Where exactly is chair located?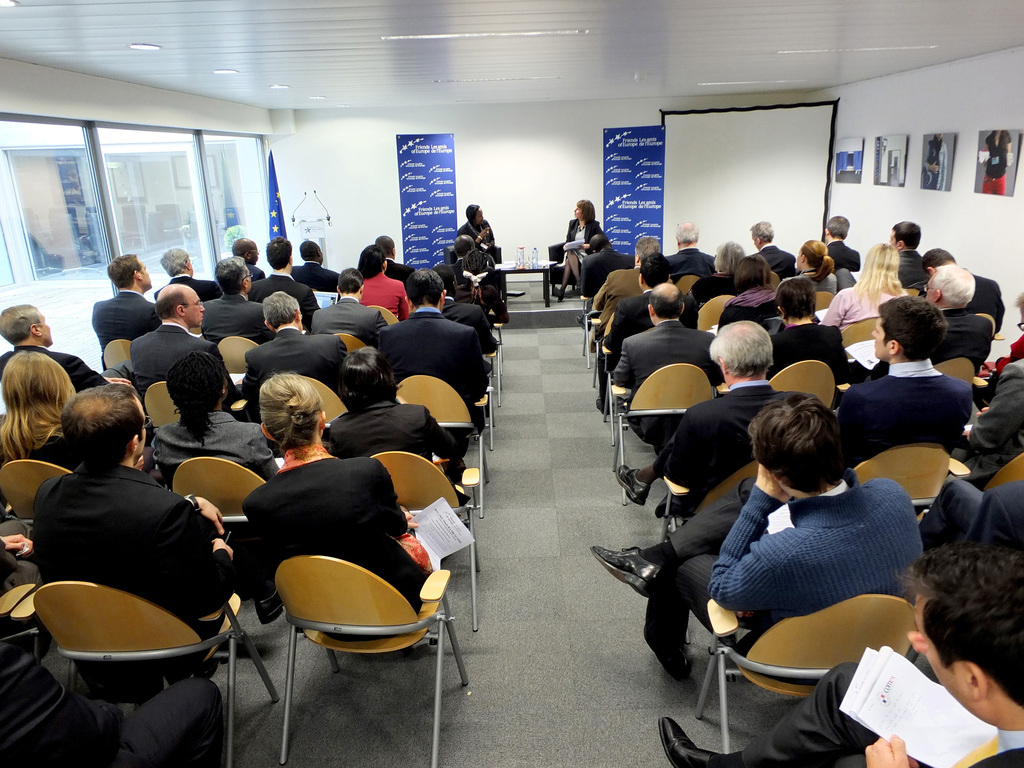
Its bounding box is bbox=(372, 303, 401, 326).
